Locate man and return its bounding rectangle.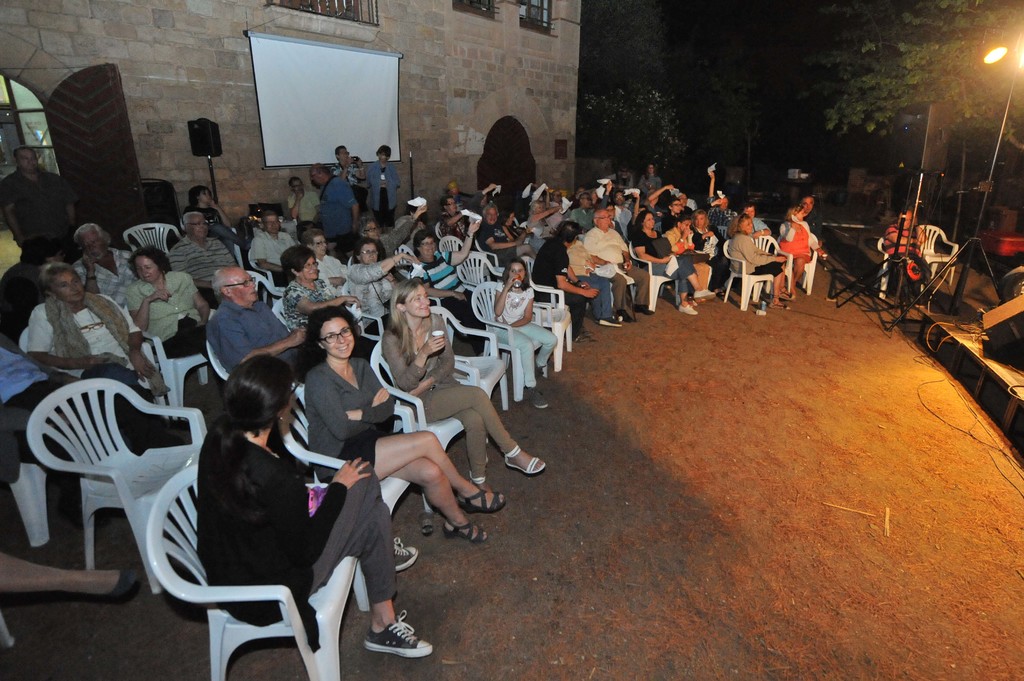
(x1=476, y1=201, x2=531, y2=264).
